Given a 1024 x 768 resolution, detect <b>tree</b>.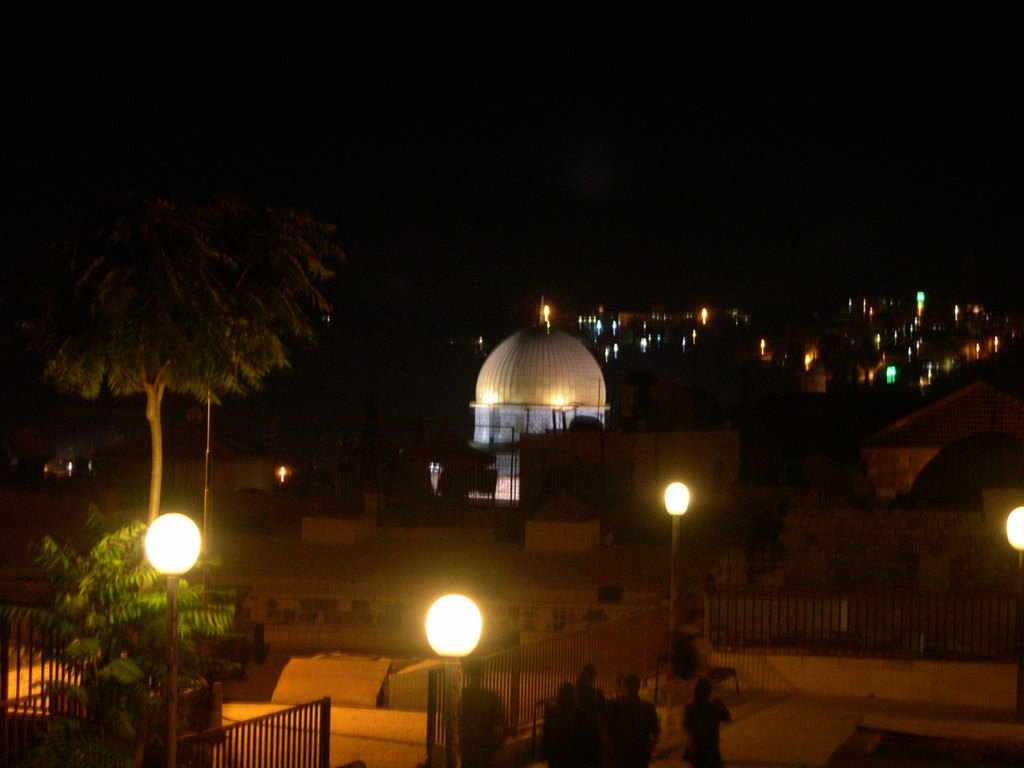
pyautogui.locateOnScreen(44, 180, 326, 564).
